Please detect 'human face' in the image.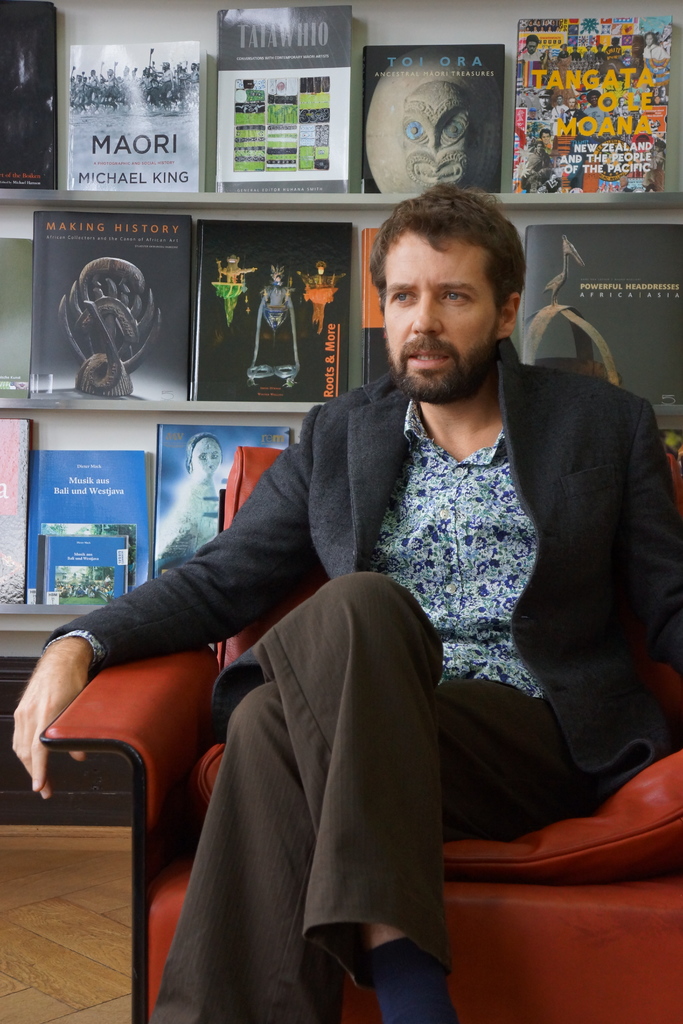
pyautogui.locateOnScreen(381, 236, 503, 408).
